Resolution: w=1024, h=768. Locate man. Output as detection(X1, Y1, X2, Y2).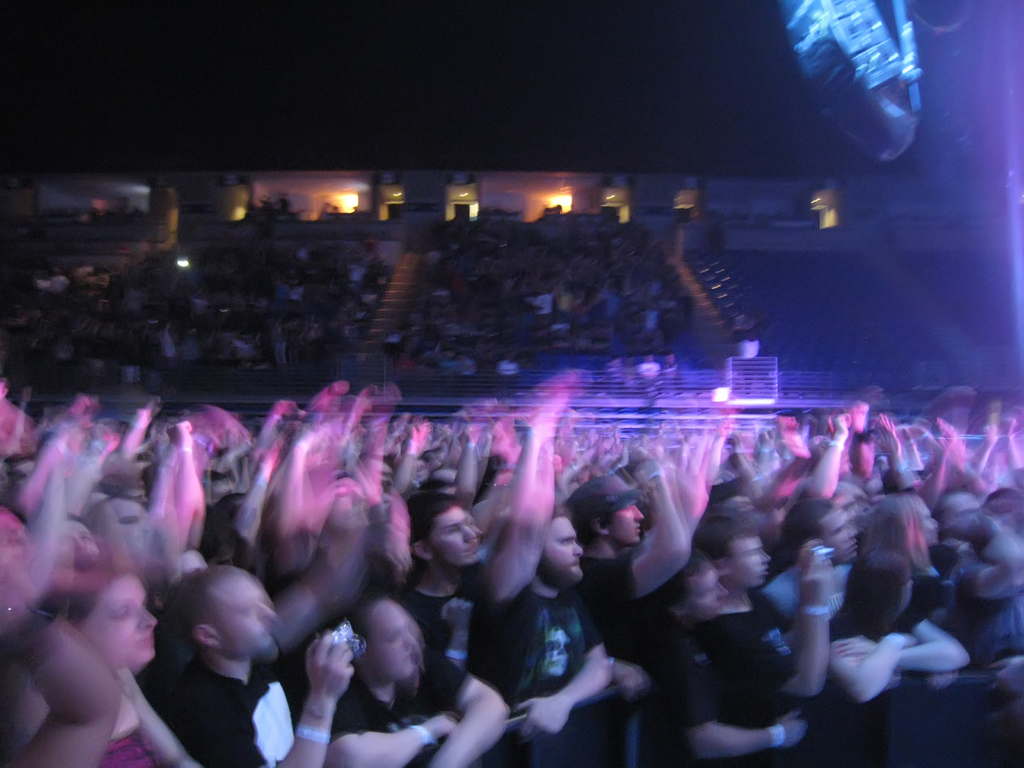
detection(607, 348, 625, 378).
